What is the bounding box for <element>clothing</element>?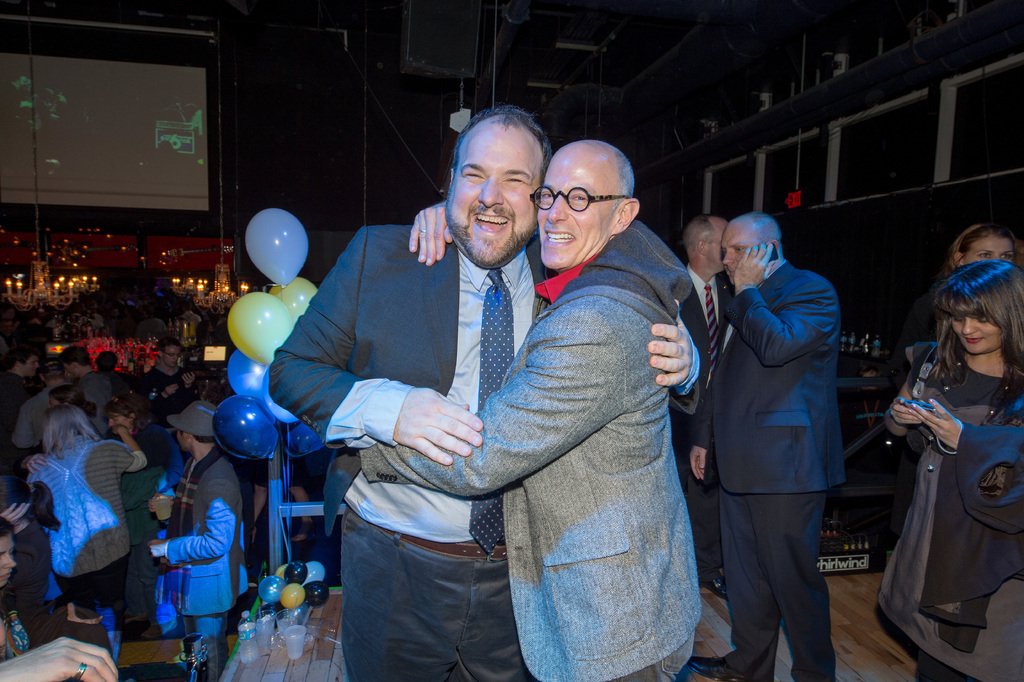
<bbox>172, 408, 220, 444</bbox>.
